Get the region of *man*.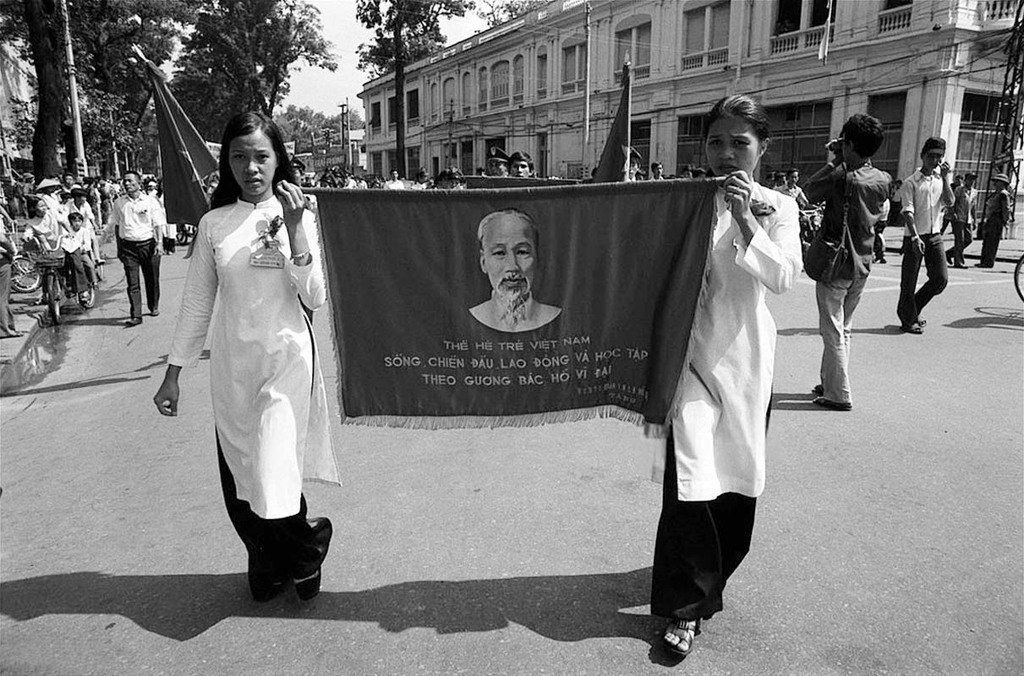
l=514, t=152, r=535, b=173.
